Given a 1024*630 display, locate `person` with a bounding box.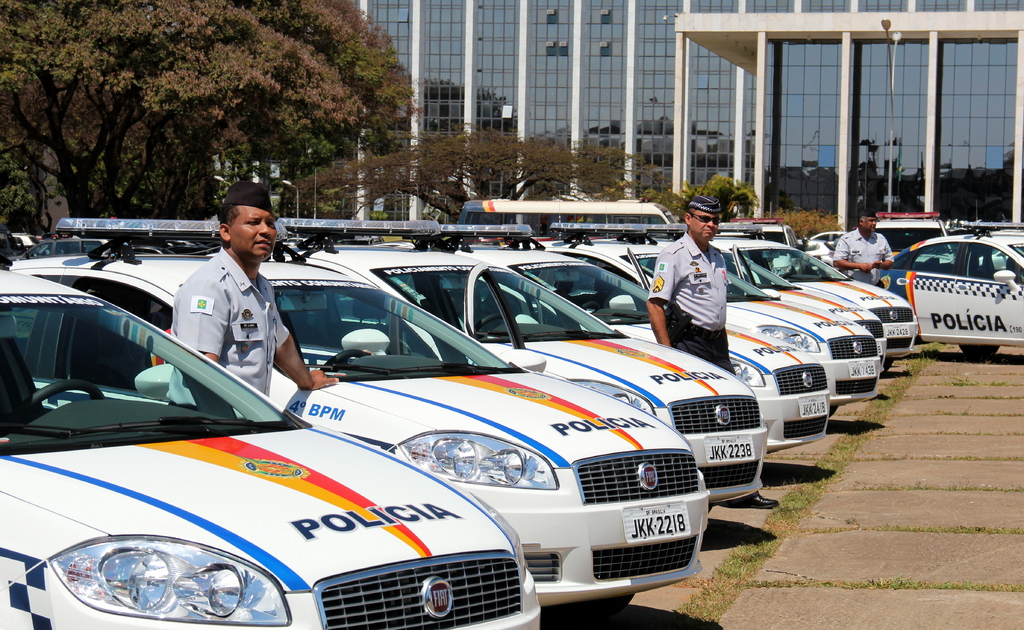
Located: <region>646, 194, 785, 512</region>.
